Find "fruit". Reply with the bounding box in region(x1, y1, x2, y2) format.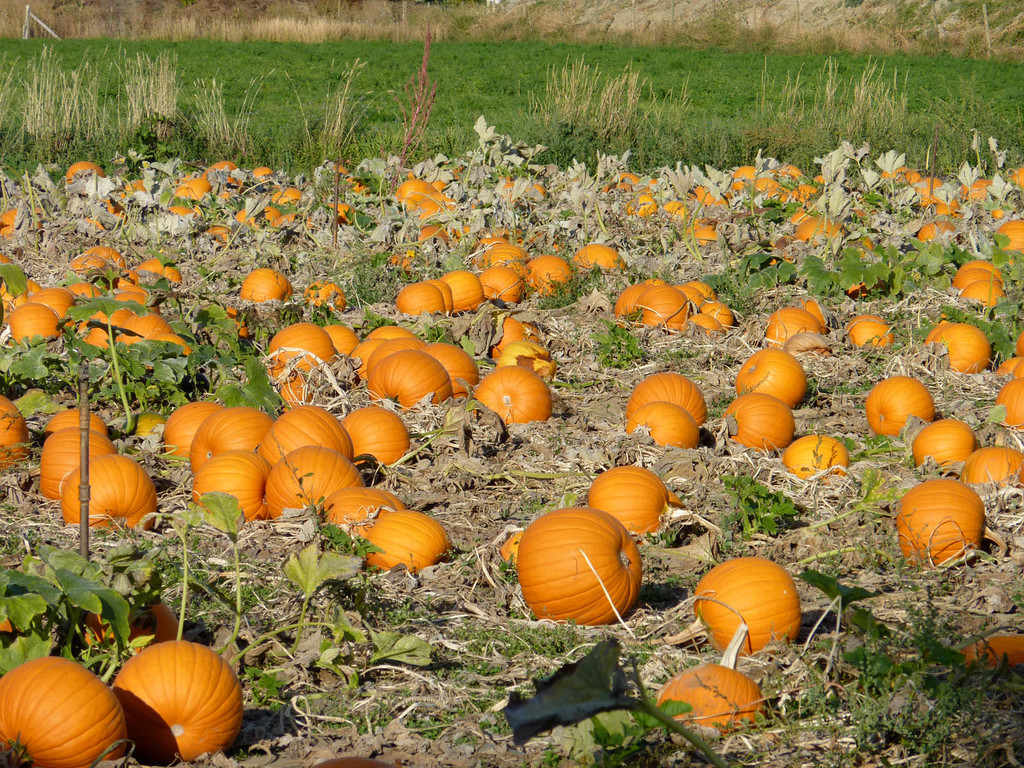
region(655, 659, 769, 733).
